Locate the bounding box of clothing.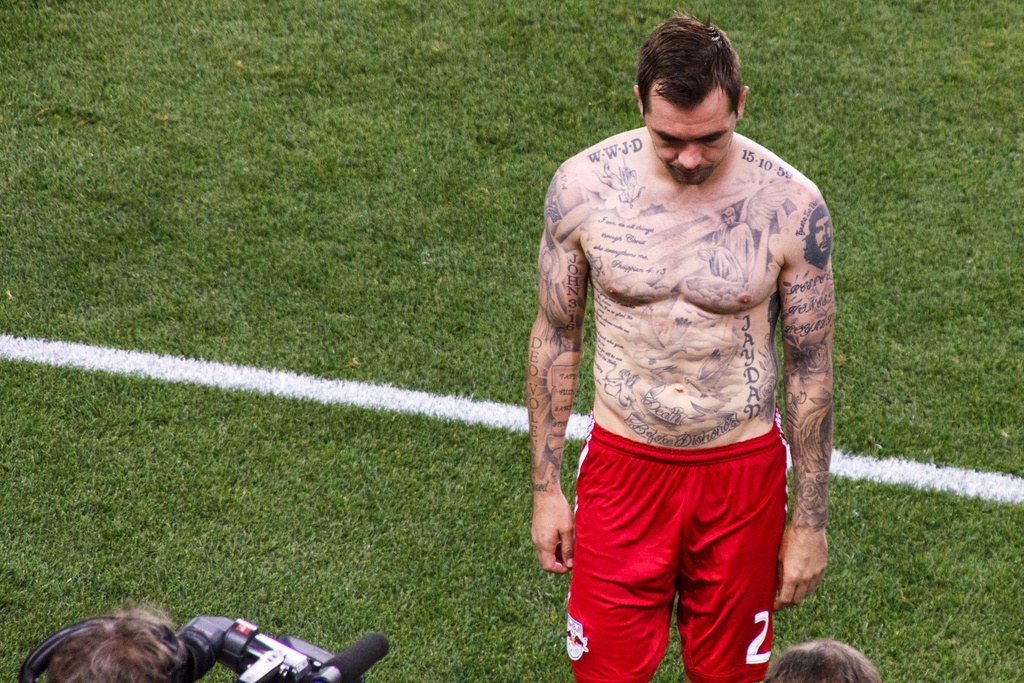
Bounding box: <box>565,404,790,682</box>.
